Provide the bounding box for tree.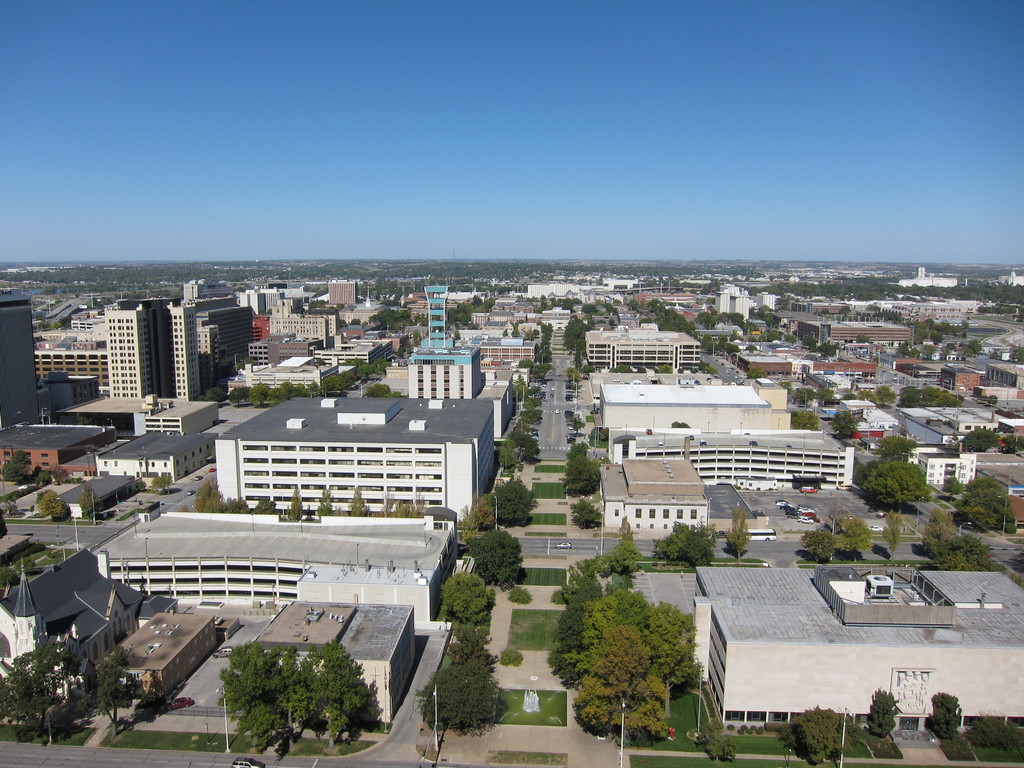
BBox(828, 406, 862, 440).
